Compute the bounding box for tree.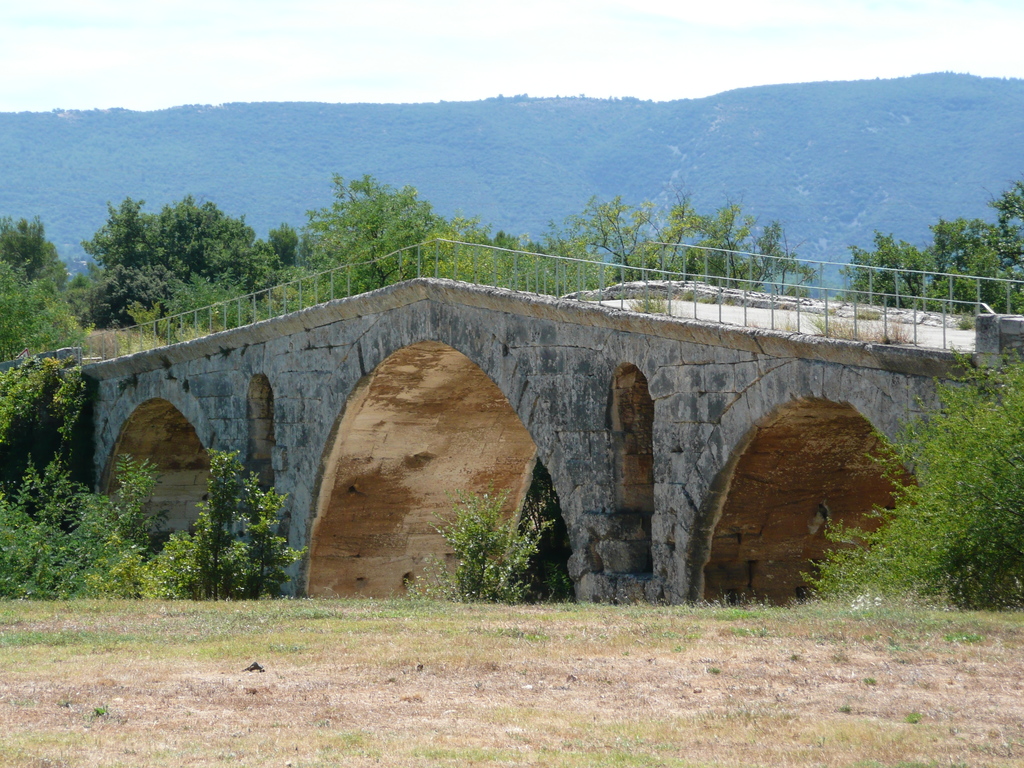
(556,192,820,300).
